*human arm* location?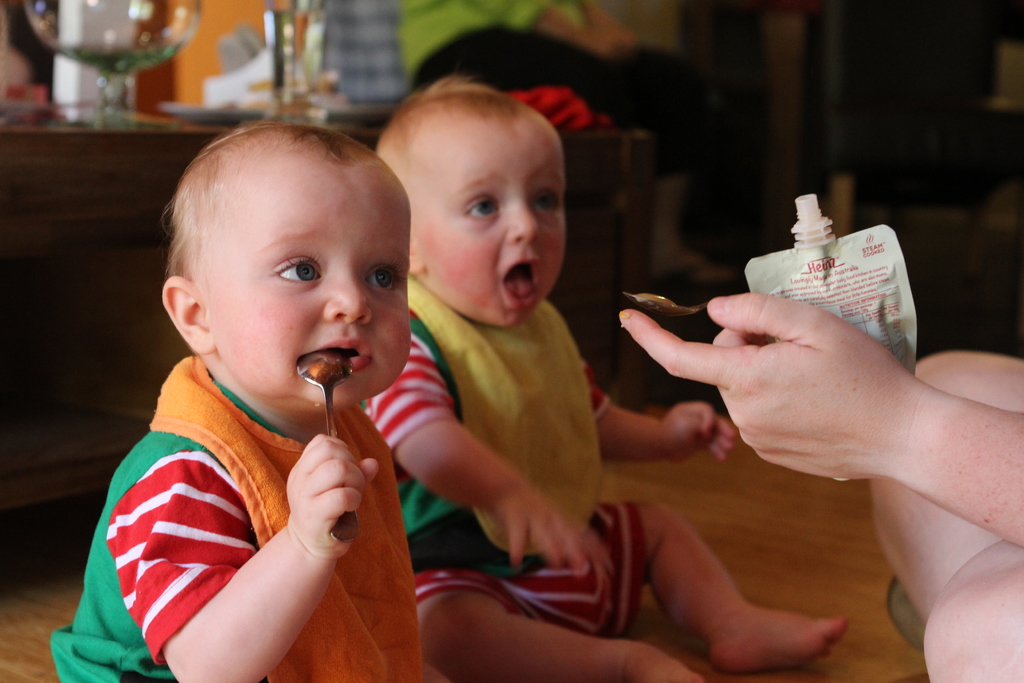
(611,303,1023,555)
